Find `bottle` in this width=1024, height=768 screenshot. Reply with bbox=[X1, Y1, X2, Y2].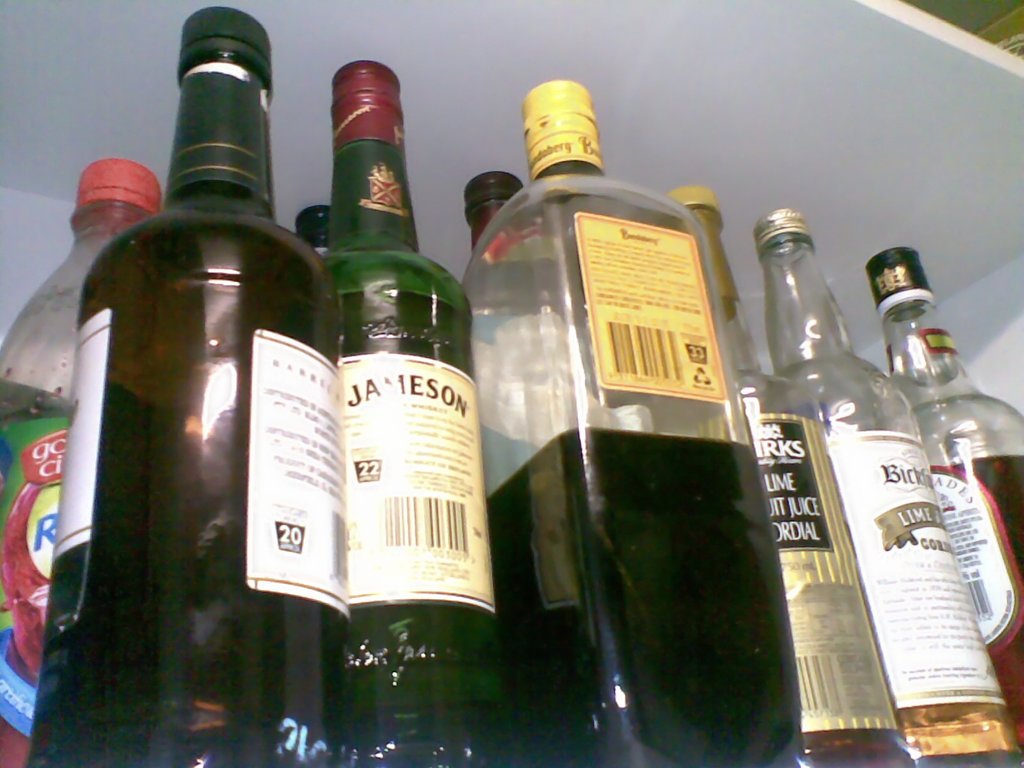
bbox=[291, 205, 335, 253].
